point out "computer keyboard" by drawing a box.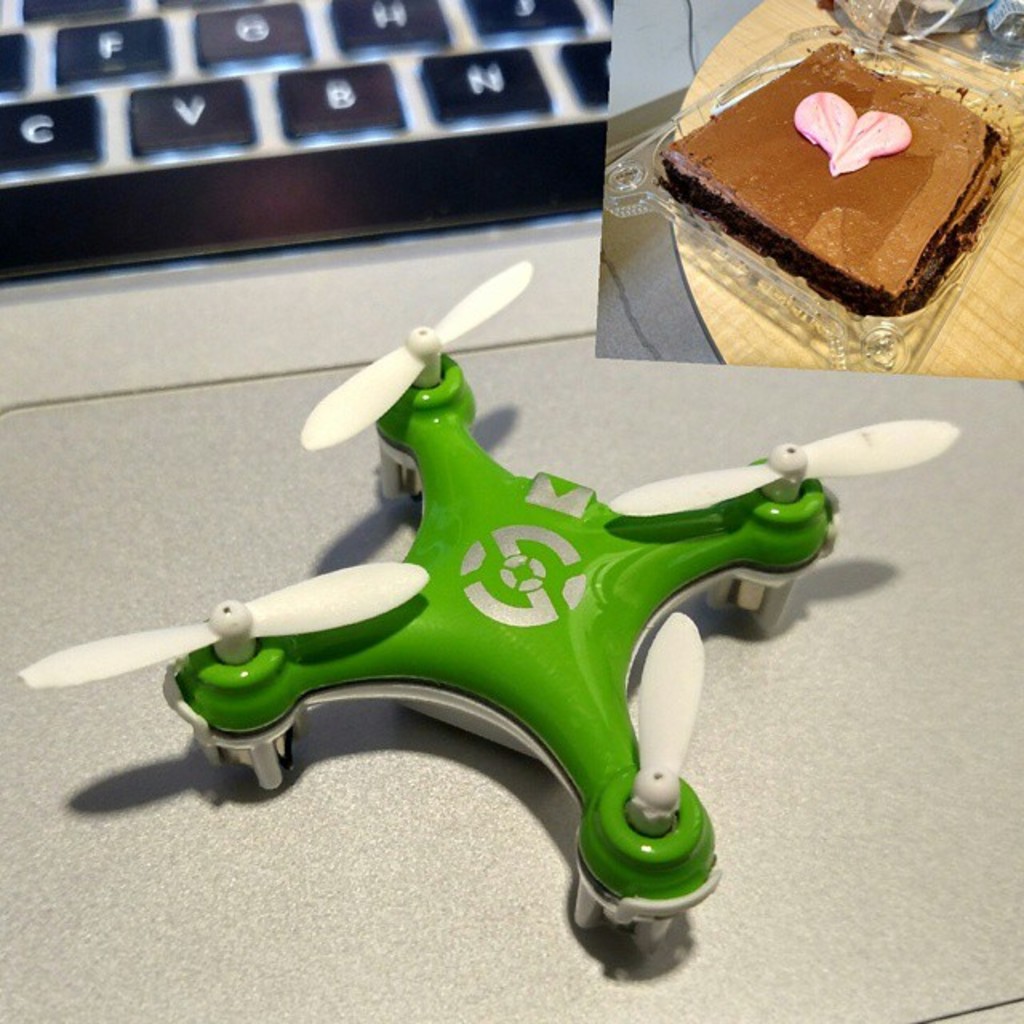
Rect(0, 0, 621, 283).
